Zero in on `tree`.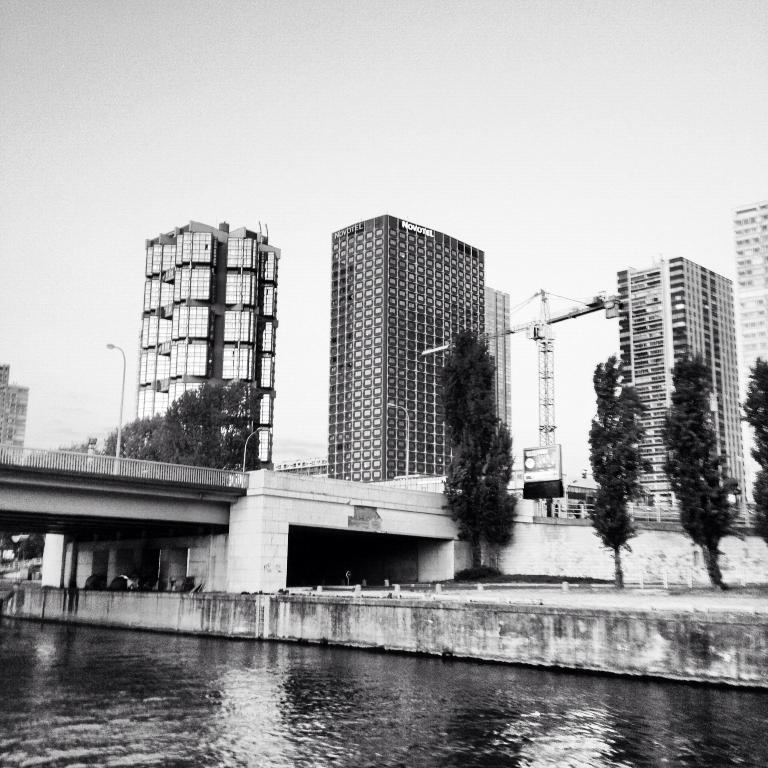
Zeroed in: locate(442, 328, 517, 576).
